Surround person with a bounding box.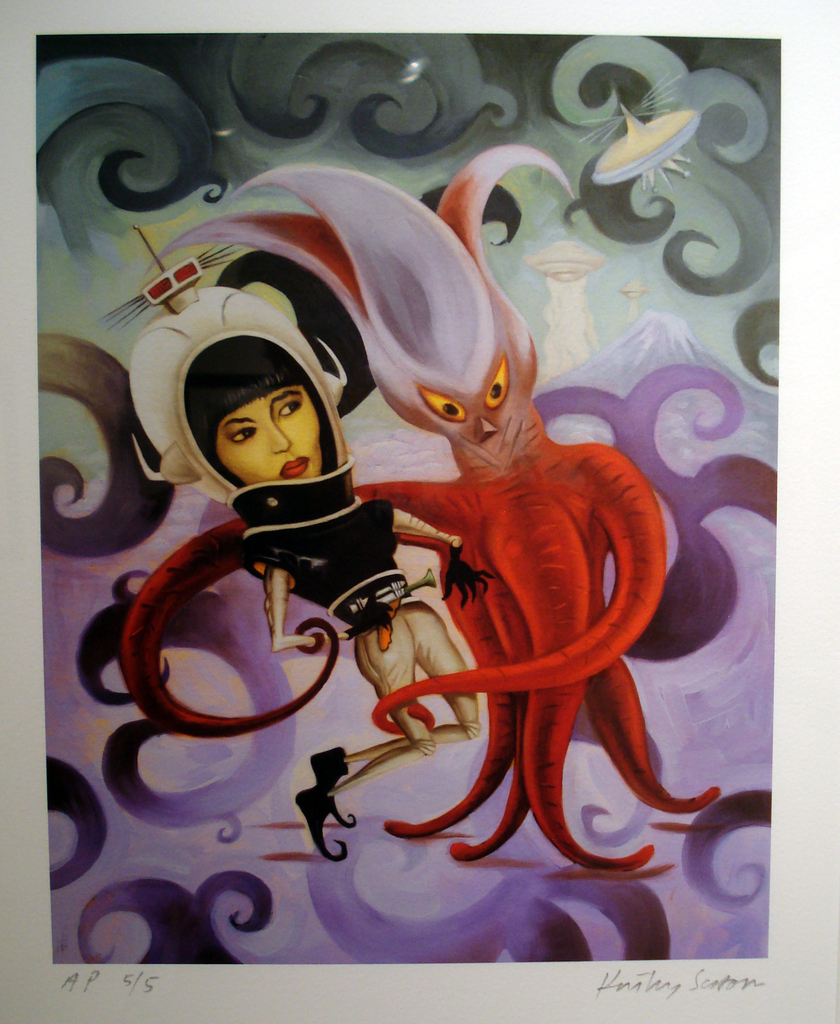
<bbox>101, 224, 493, 865</bbox>.
